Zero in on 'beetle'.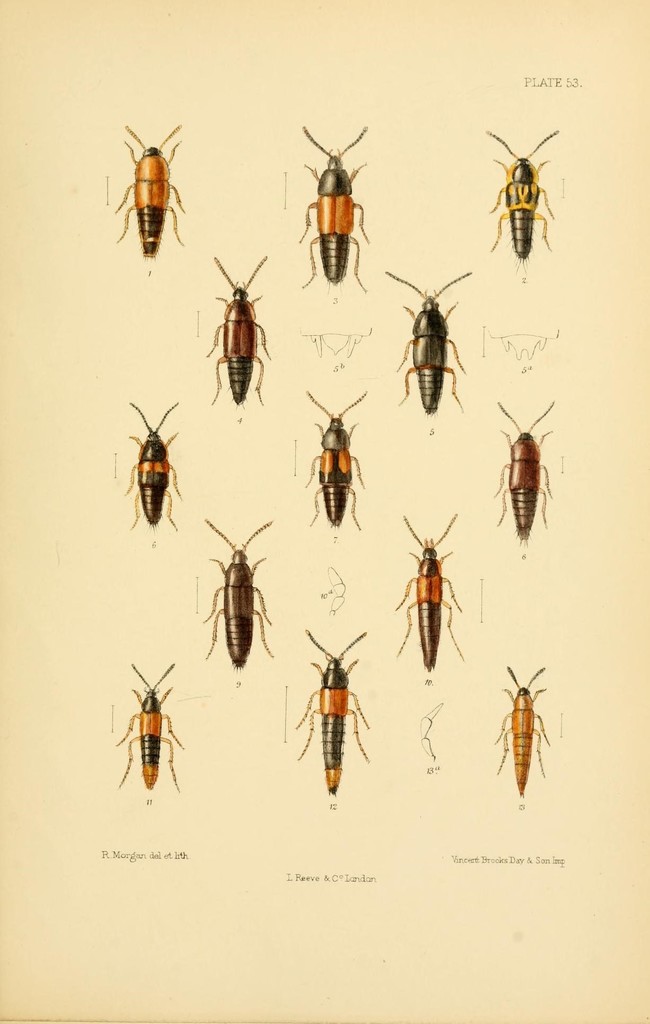
Zeroed in: 113/668/186/799.
